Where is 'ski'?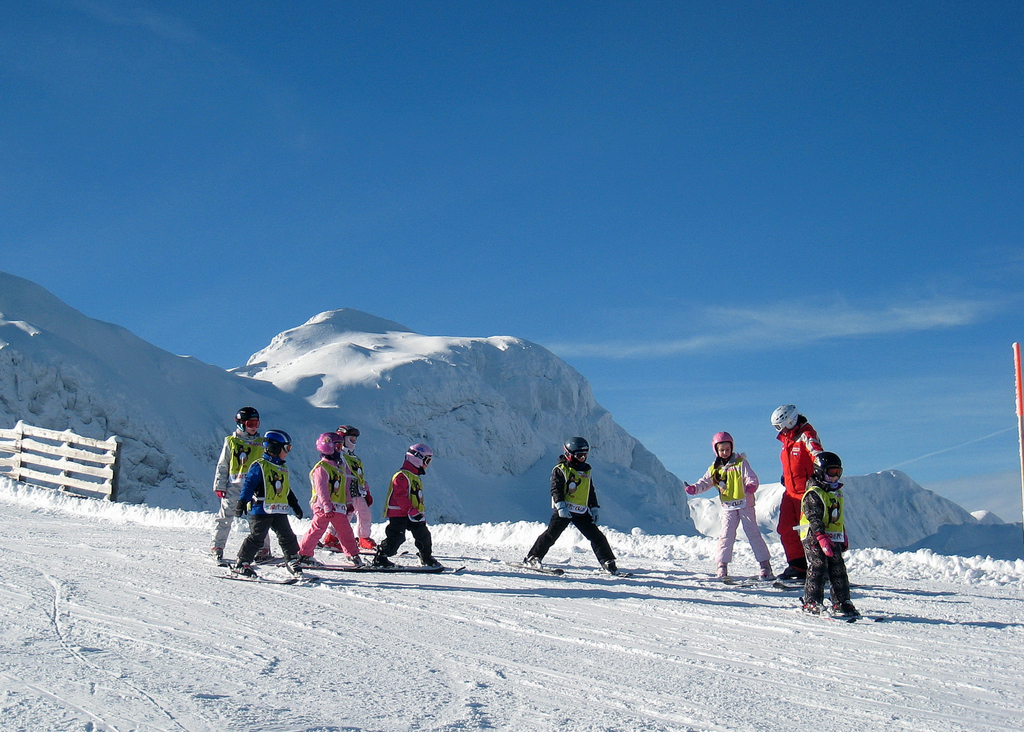
(left=703, top=574, right=733, bottom=580).
